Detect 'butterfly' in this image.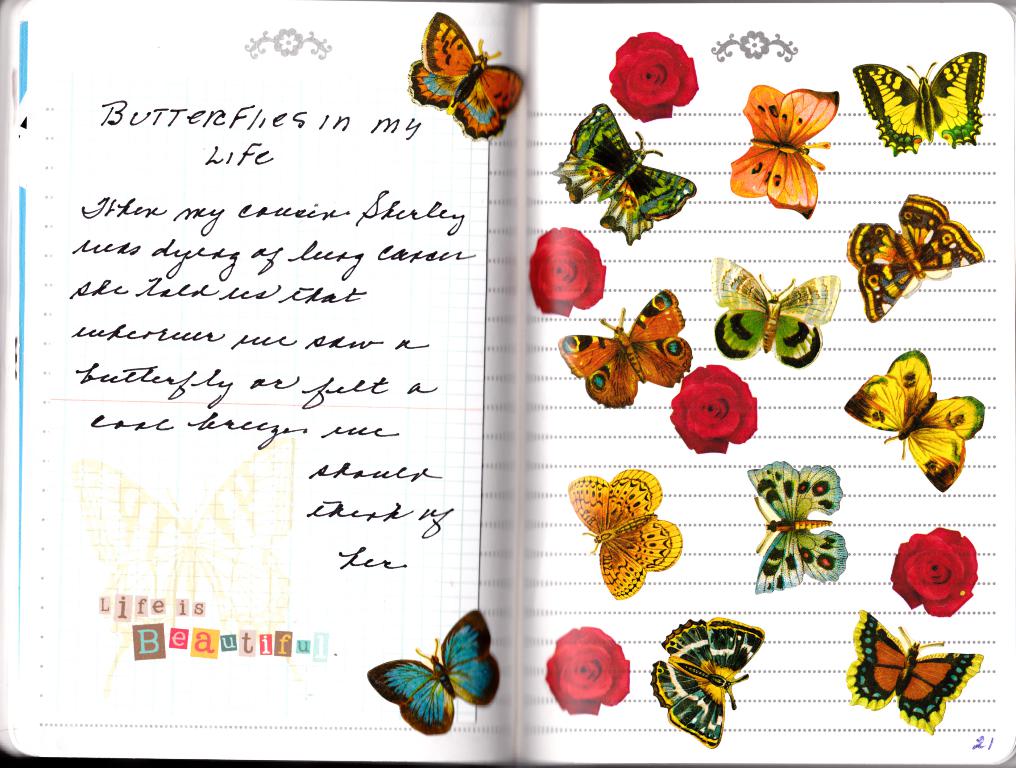
Detection: [551, 102, 691, 245].
